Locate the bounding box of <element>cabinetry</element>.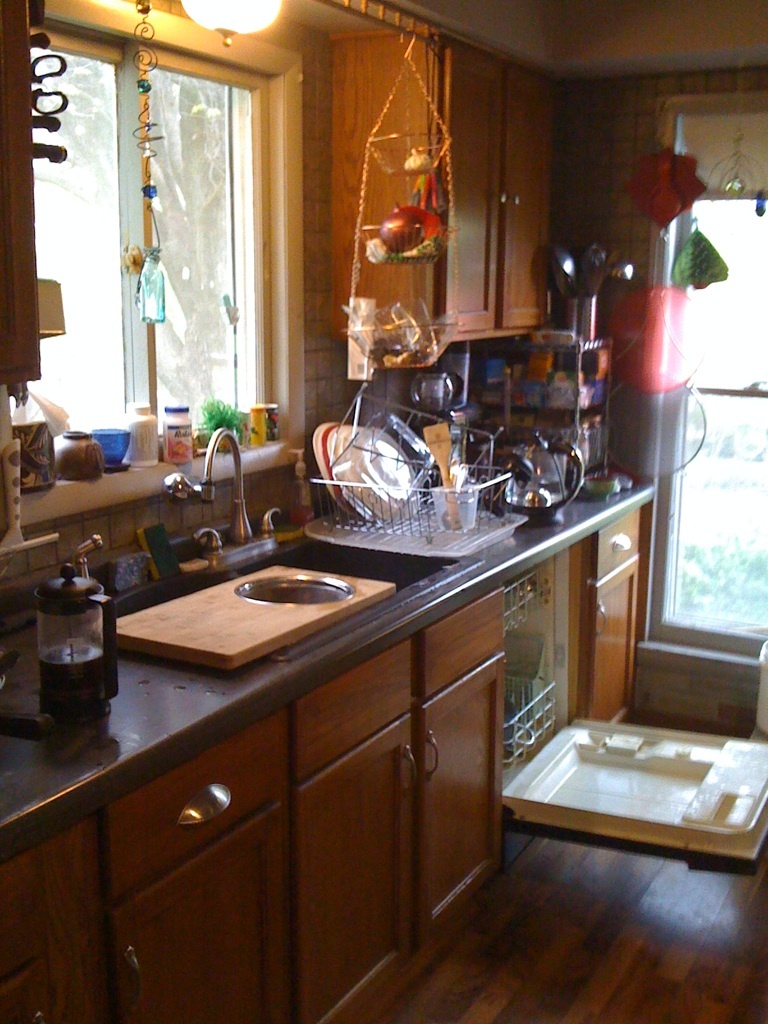
Bounding box: region(330, 33, 566, 338).
